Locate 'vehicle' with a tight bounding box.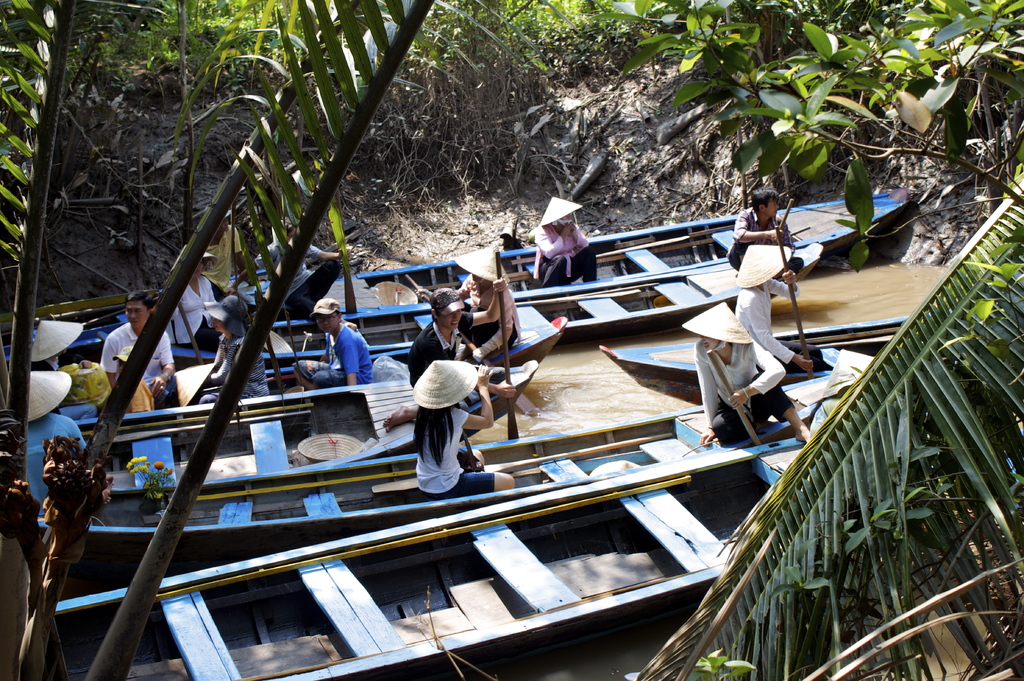
<box>81,360,543,493</box>.
